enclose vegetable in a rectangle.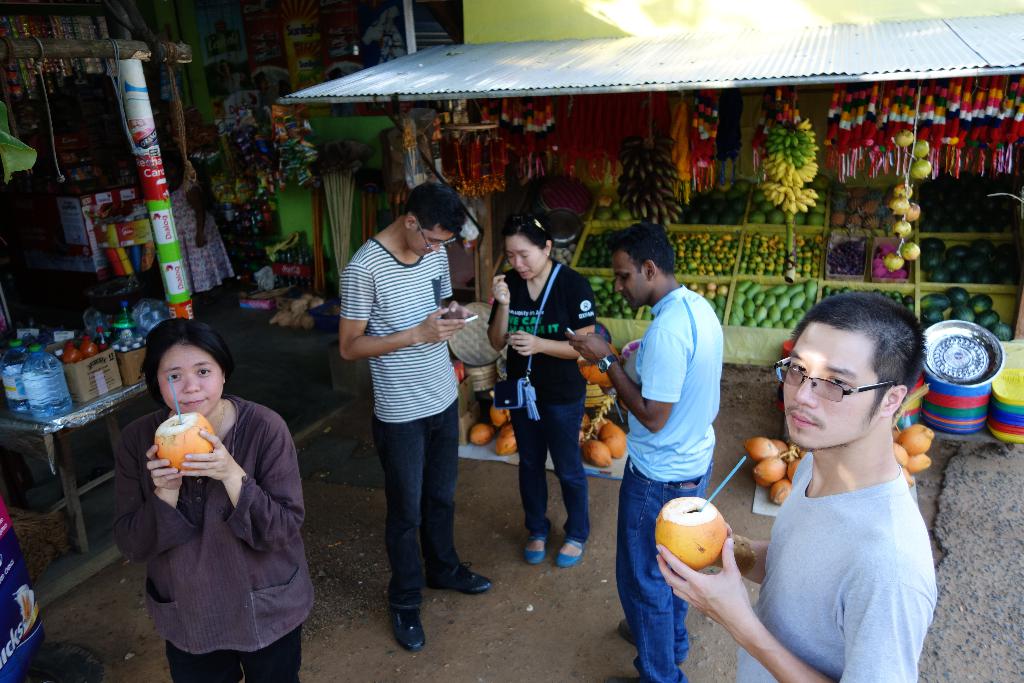
select_region(748, 283, 761, 297).
